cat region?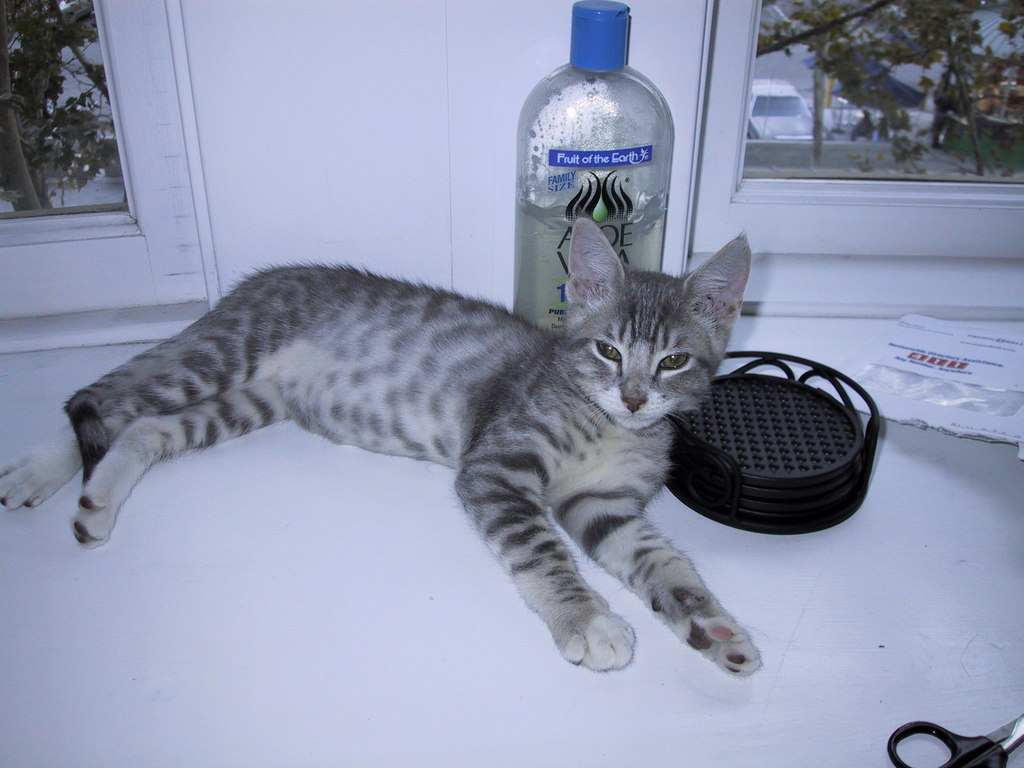
{"left": 0, "top": 212, "right": 764, "bottom": 682}
